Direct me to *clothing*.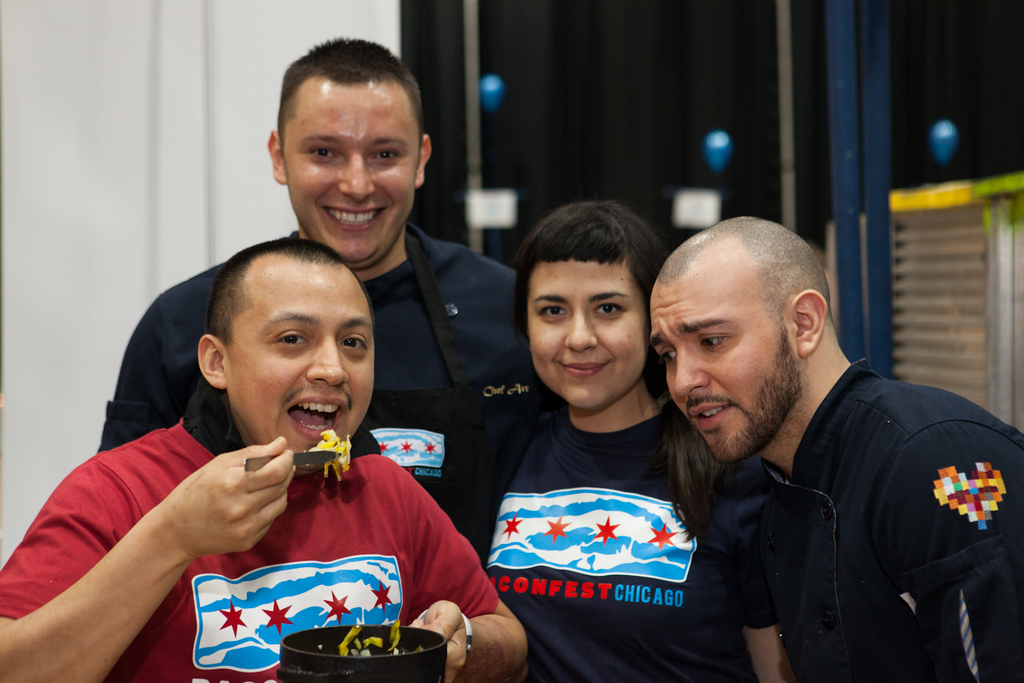
Direction: locate(95, 220, 564, 561).
